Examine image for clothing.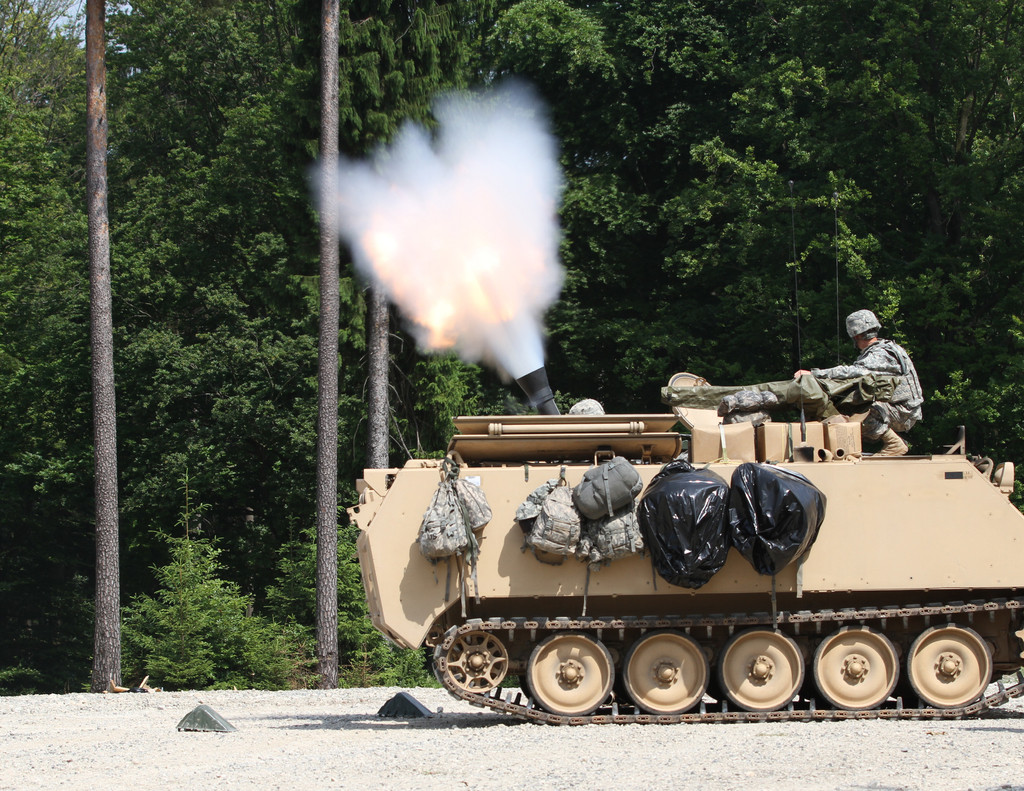
Examination result: {"x1": 813, "y1": 338, "x2": 924, "y2": 442}.
